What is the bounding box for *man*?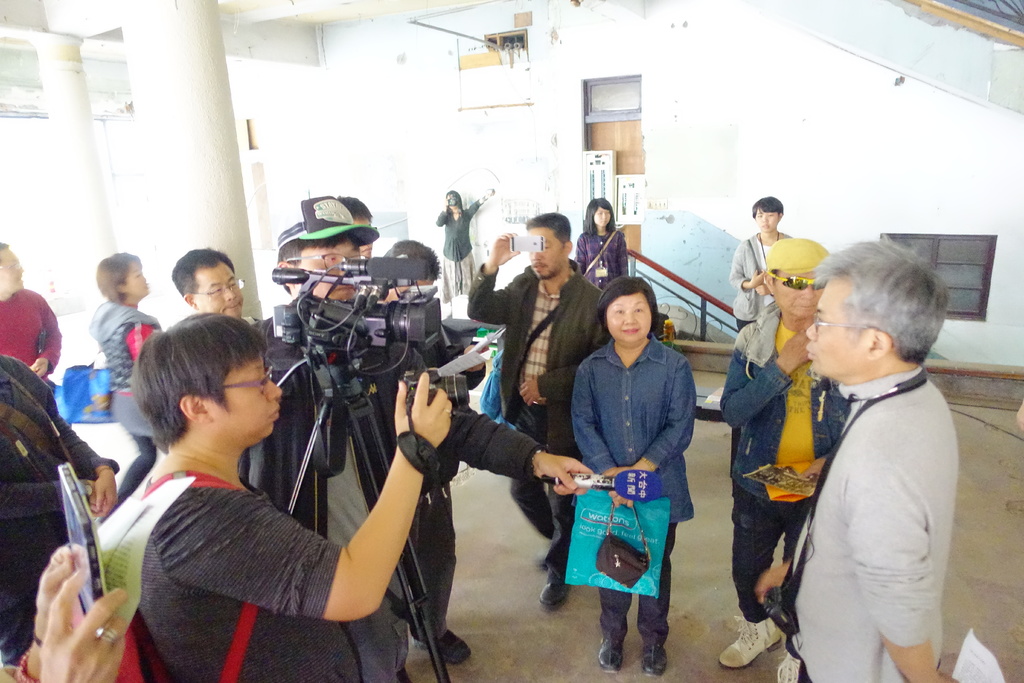
(0,237,61,406).
